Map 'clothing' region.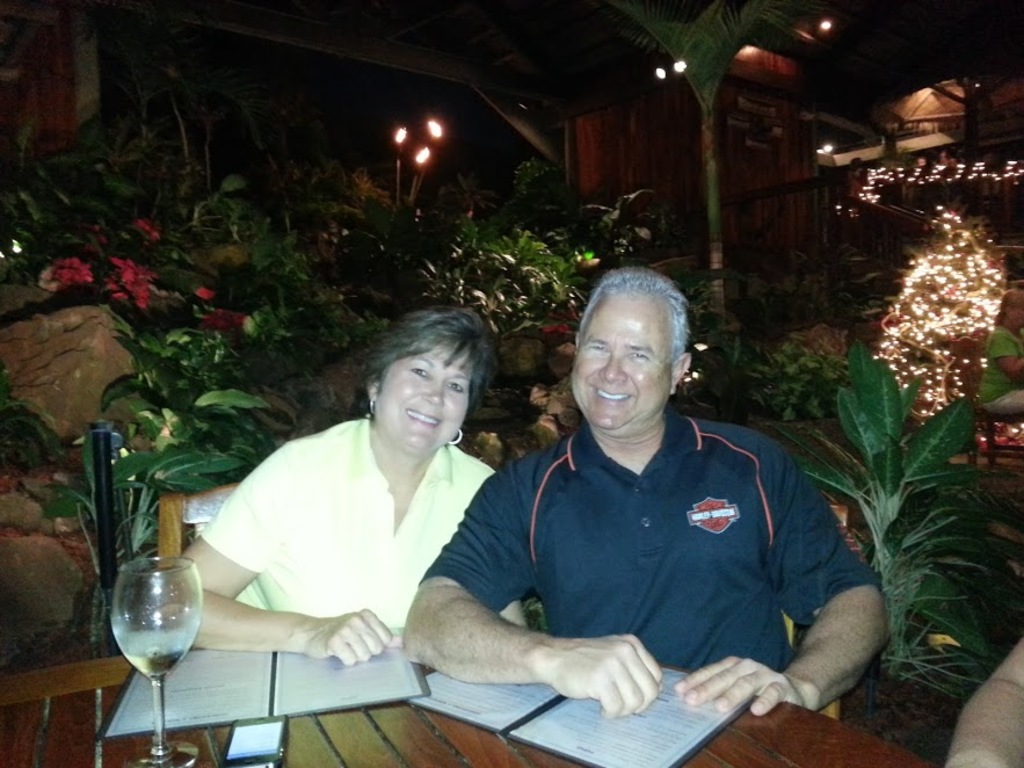
Mapped to <box>411,407,880,678</box>.
